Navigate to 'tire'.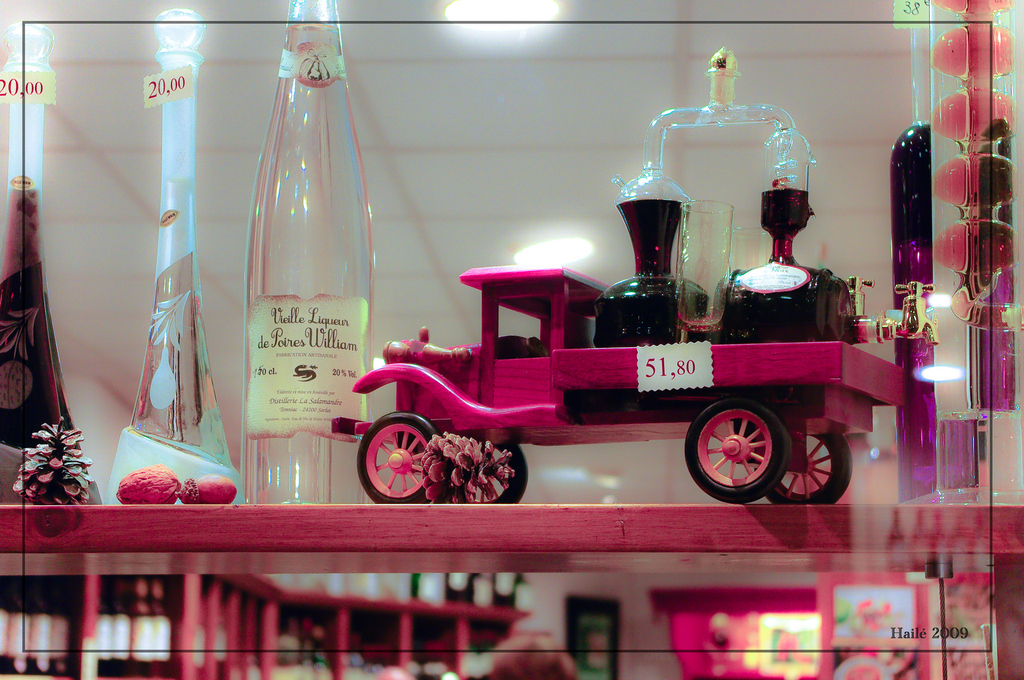
Navigation target: 493,442,530,504.
